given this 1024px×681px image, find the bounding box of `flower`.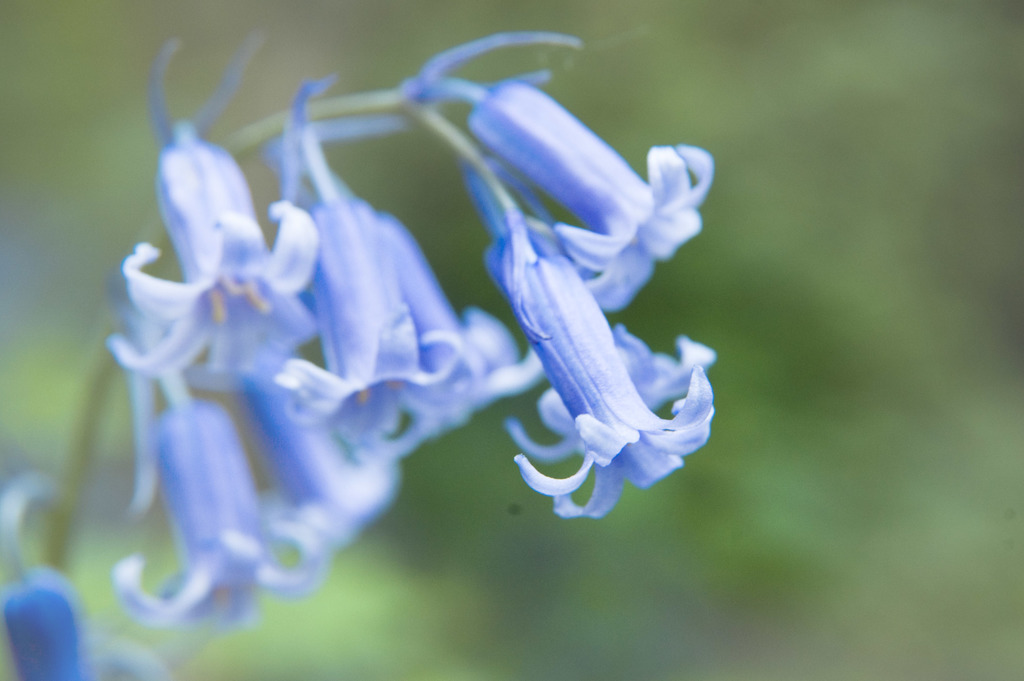
(left=345, top=177, right=535, bottom=452).
